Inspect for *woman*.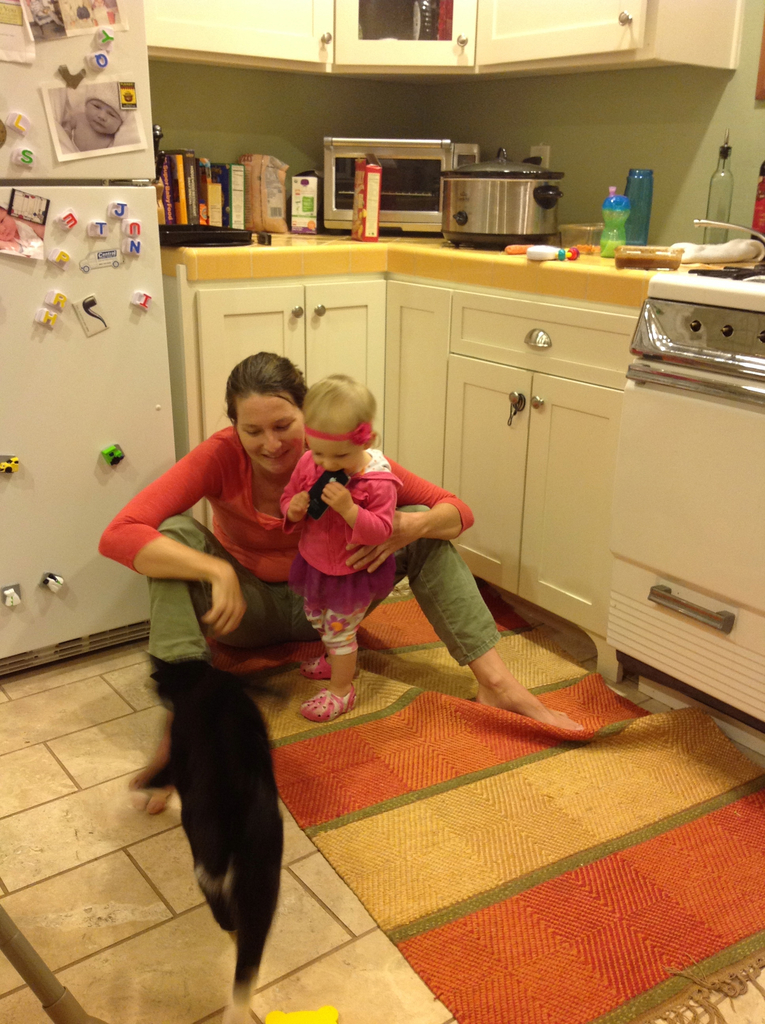
Inspection: box(87, 343, 594, 820).
